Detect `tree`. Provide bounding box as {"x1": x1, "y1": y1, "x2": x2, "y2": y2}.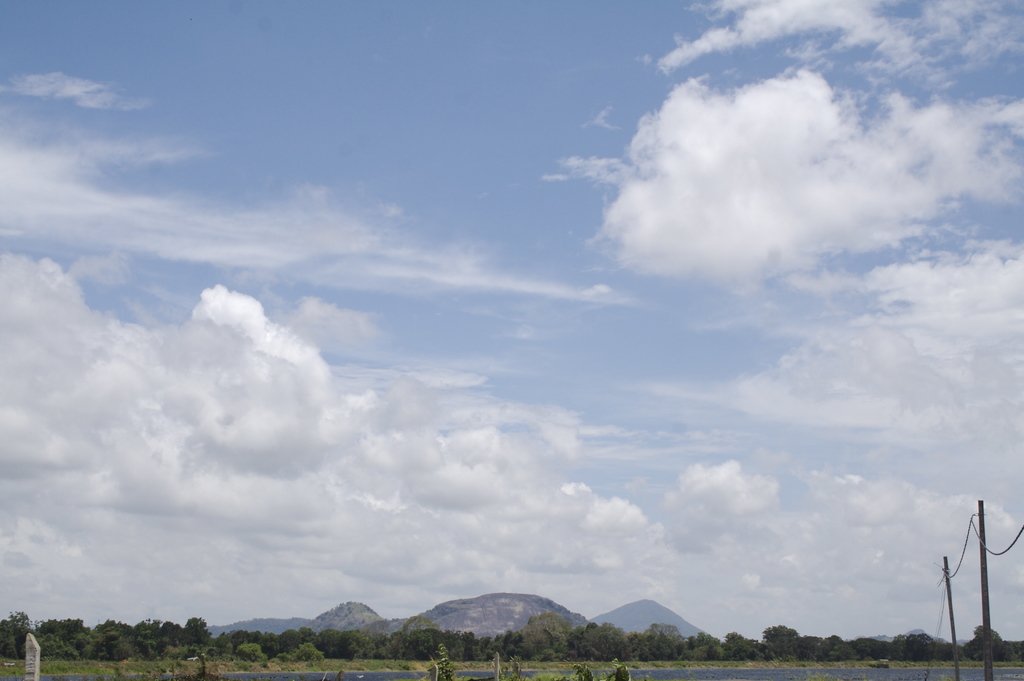
{"x1": 254, "y1": 631, "x2": 267, "y2": 648}.
